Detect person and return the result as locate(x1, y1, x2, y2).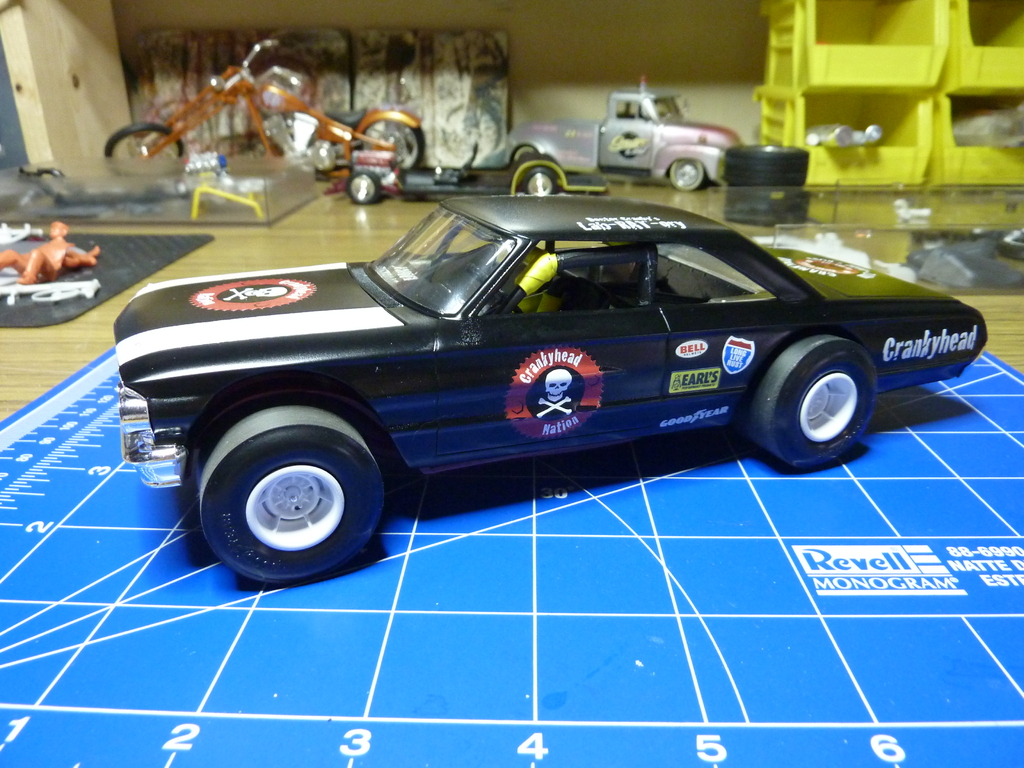
locate(0, 220, 106, 285).
